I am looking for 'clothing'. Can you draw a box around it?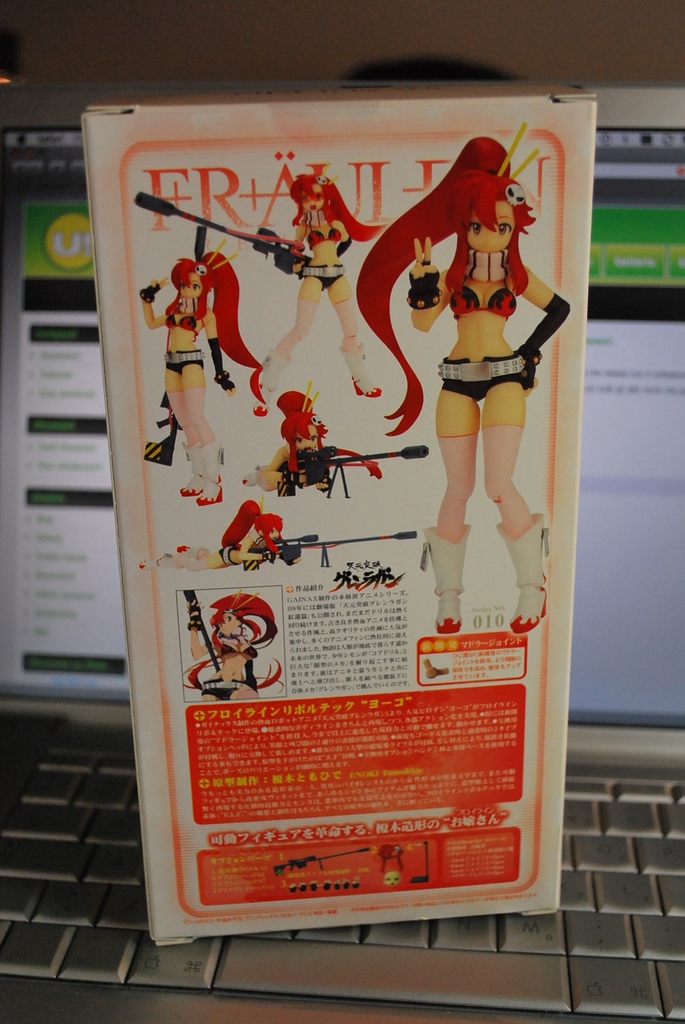
Sure, the bounding box is Rect(168, 351, 207, 365).
